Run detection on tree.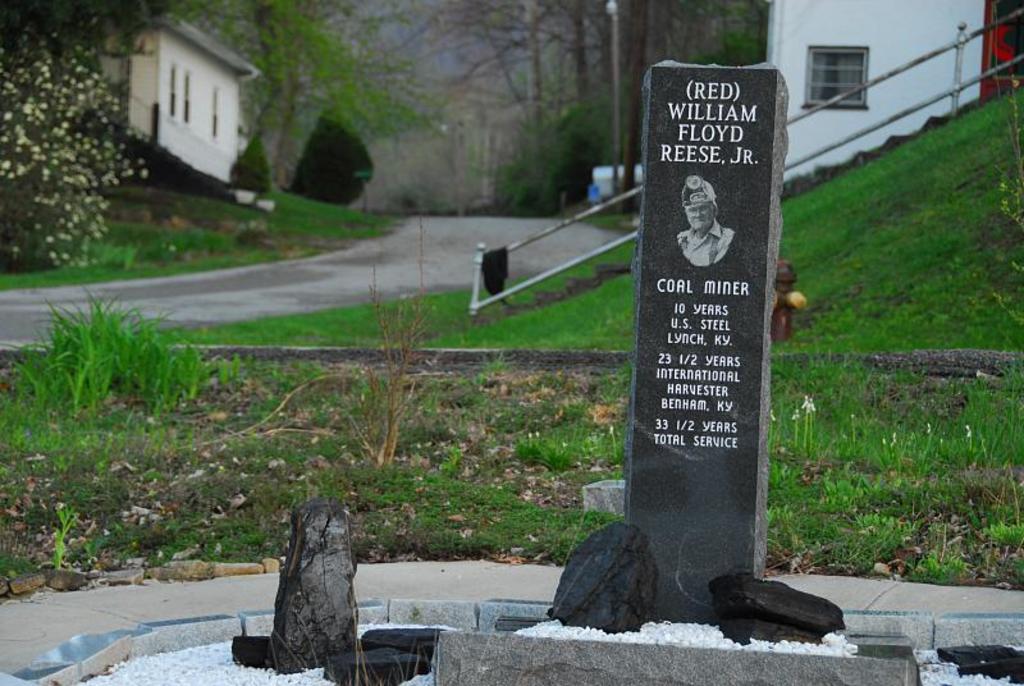
Result: region(221, 0, 356, 179).
